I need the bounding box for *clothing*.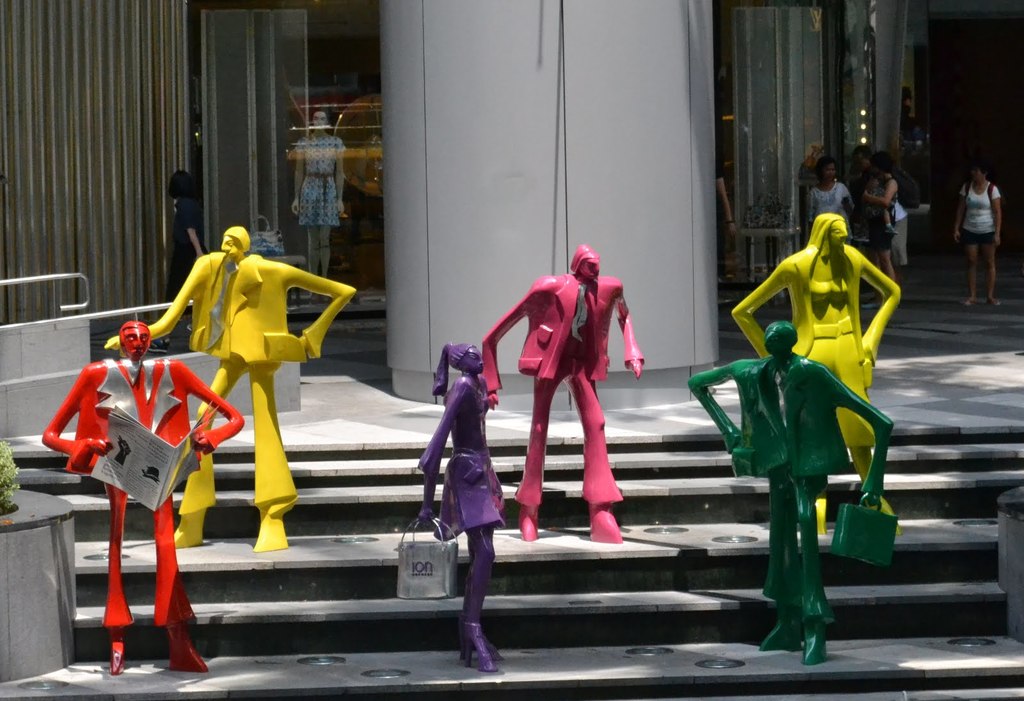
Here it is: bbox=(60, 318, 207, 624).
